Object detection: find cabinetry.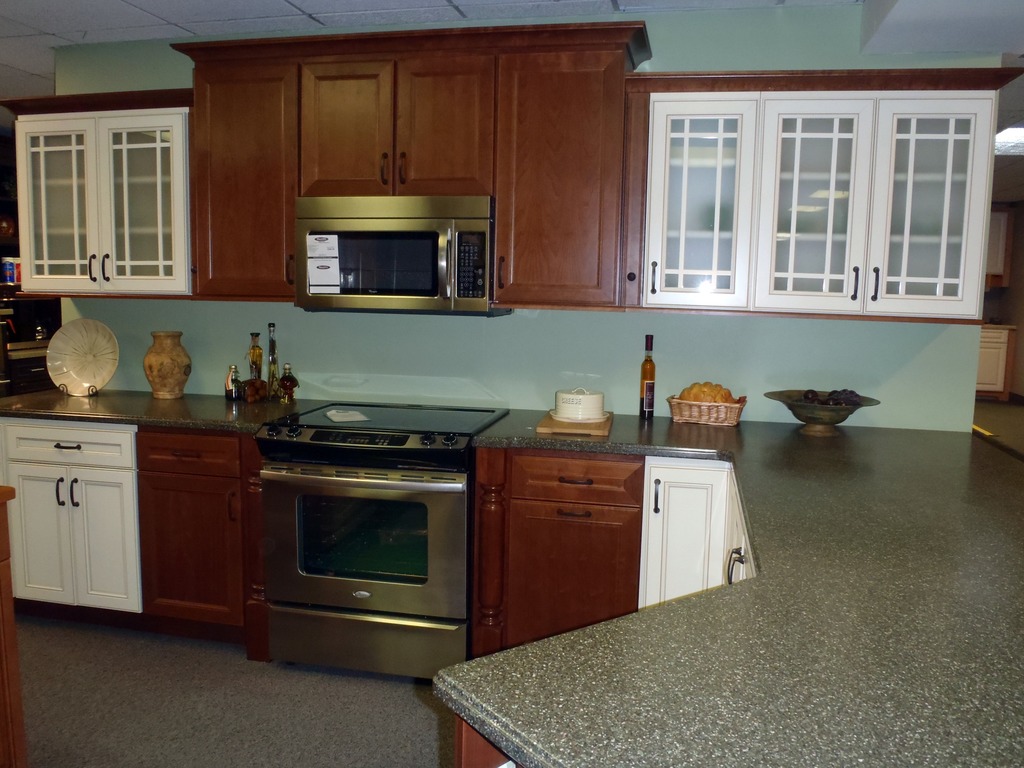
131/435/260/623.
